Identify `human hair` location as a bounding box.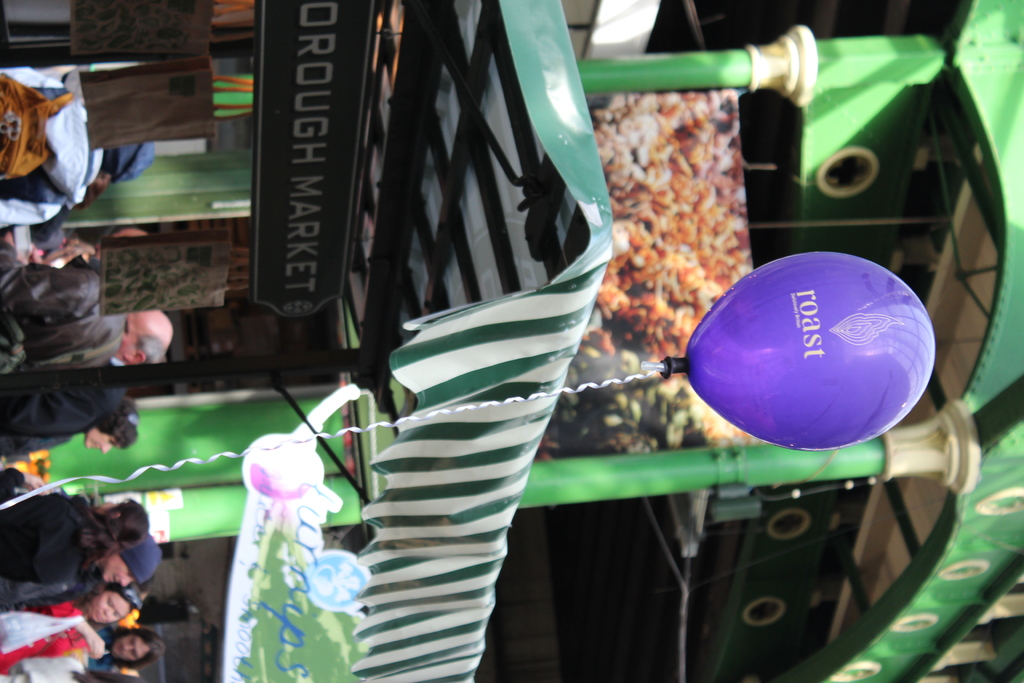
select_region(107, 625, 166, 669).
